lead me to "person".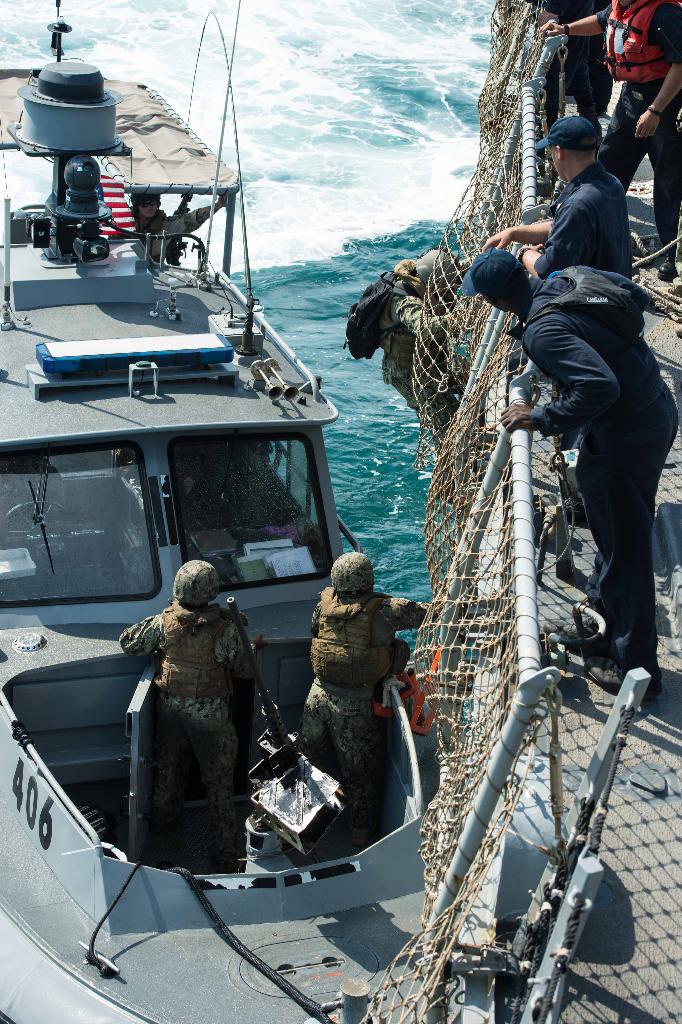
Lead to x1=462, y1=244, x2=676, y2=705.
